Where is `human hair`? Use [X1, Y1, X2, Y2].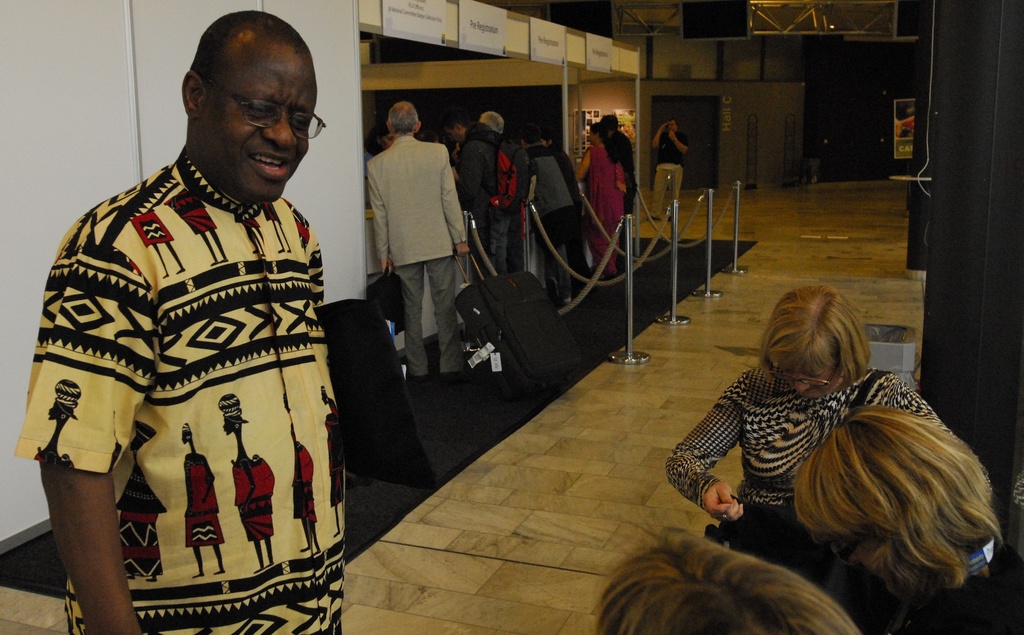
[753, 283, 871, 390].
